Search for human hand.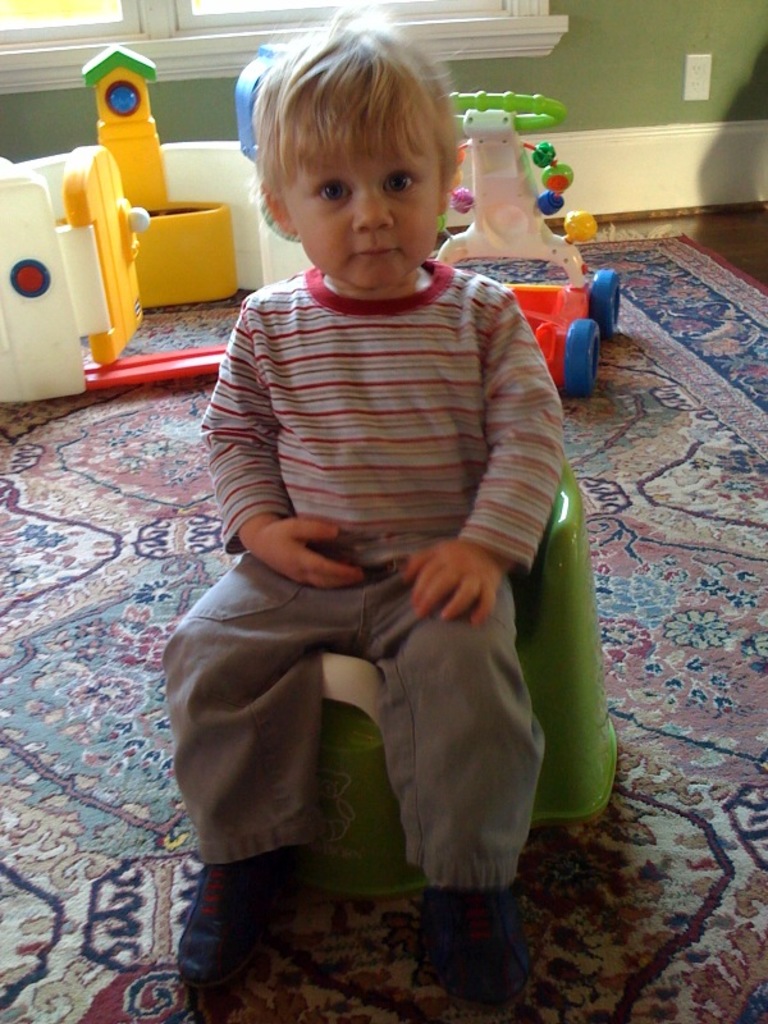
Found at [397, 534, 511, 630].
